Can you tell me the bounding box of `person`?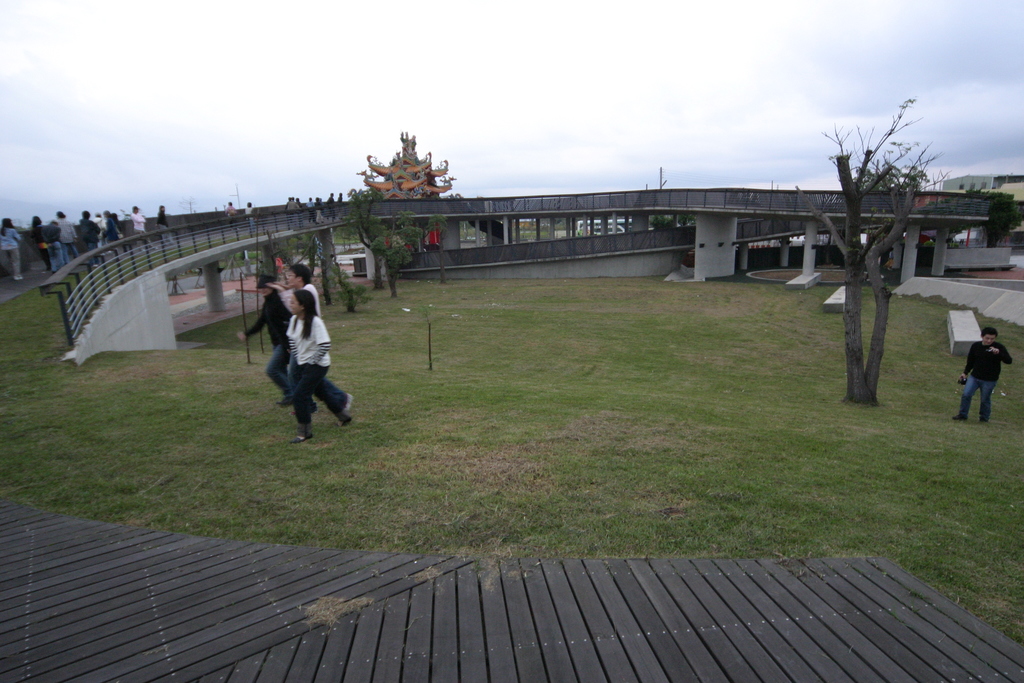
272 265 319 304.
